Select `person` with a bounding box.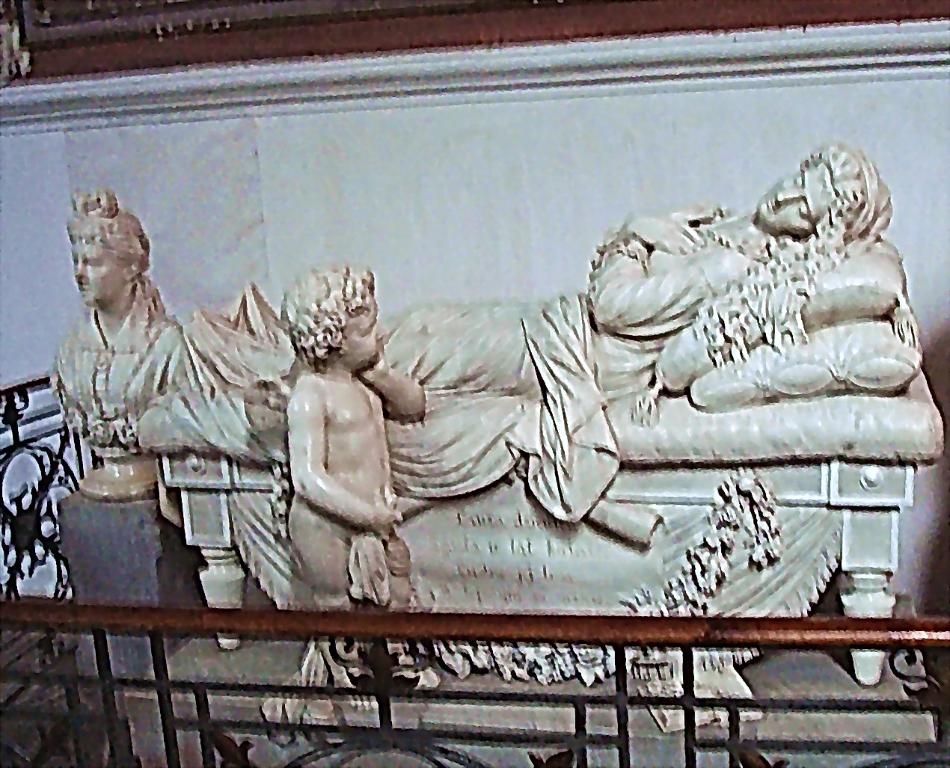
254 251 427 665.
